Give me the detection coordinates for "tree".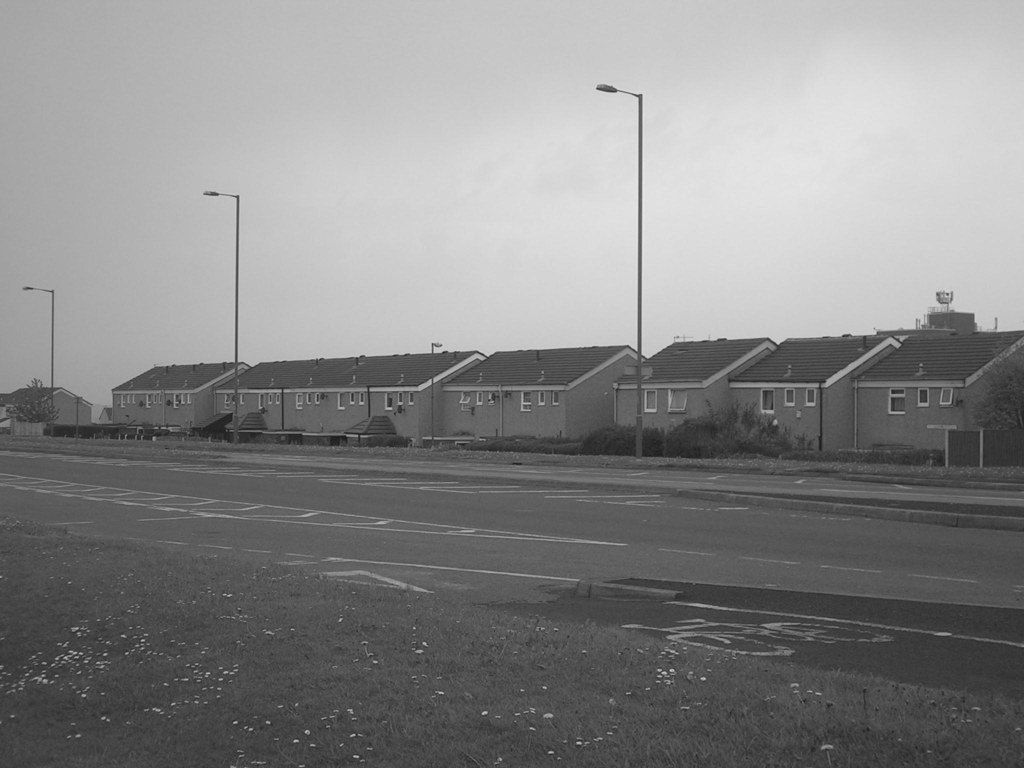
663/401/822/458.
